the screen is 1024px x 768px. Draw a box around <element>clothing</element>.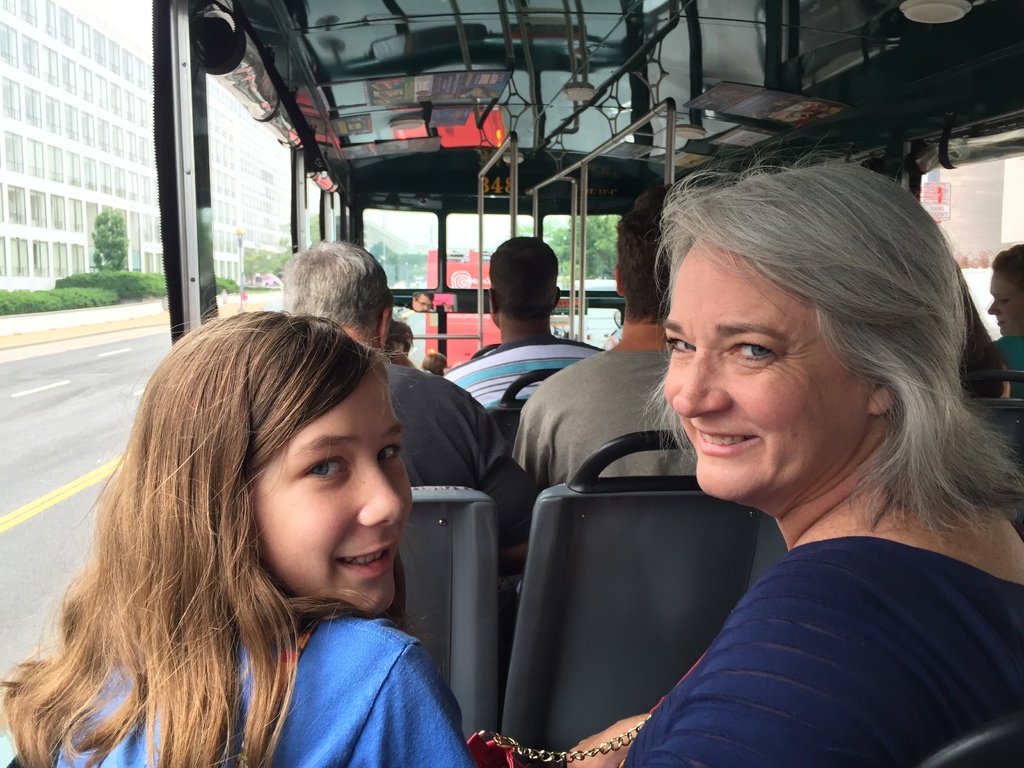
pyautogui.locateOnScreen(645, 486, 1004, 755).
